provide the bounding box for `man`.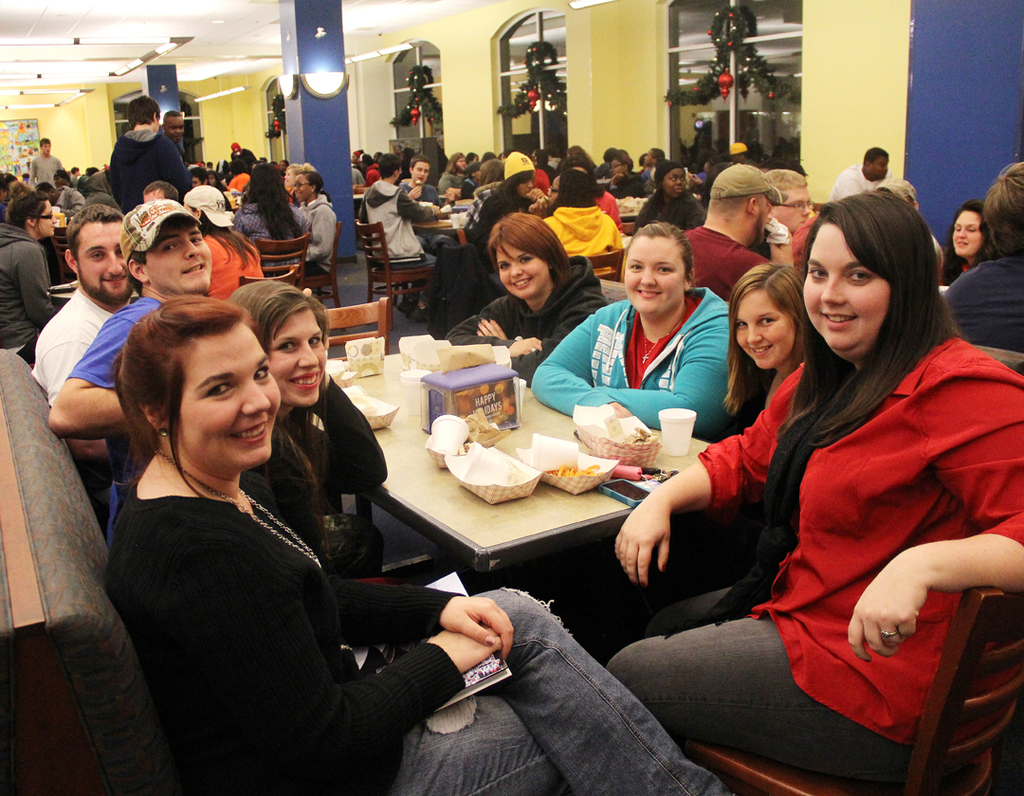
l=392, t=154, r=456, b=268.
